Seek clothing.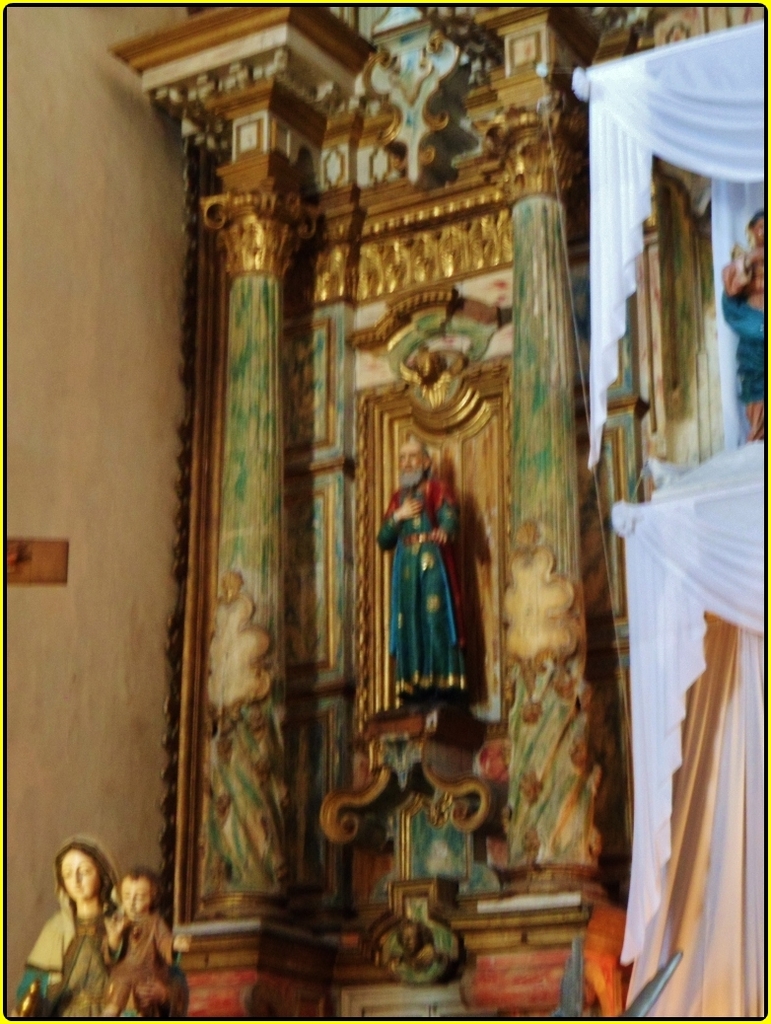
rect(381, 468, 474, 695).
